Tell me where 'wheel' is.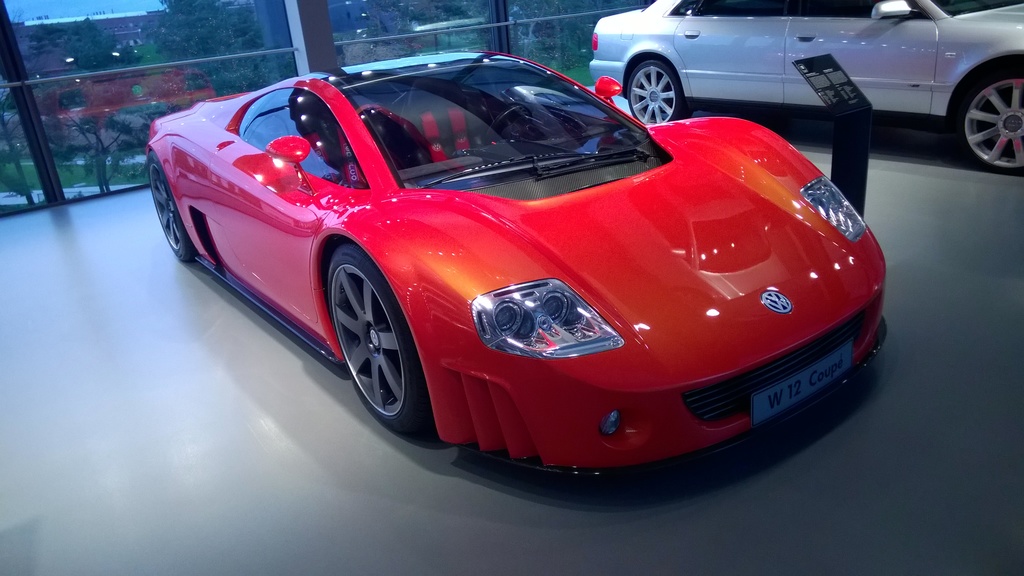
'wheel' is at box=[487, 105, 532, 143].
